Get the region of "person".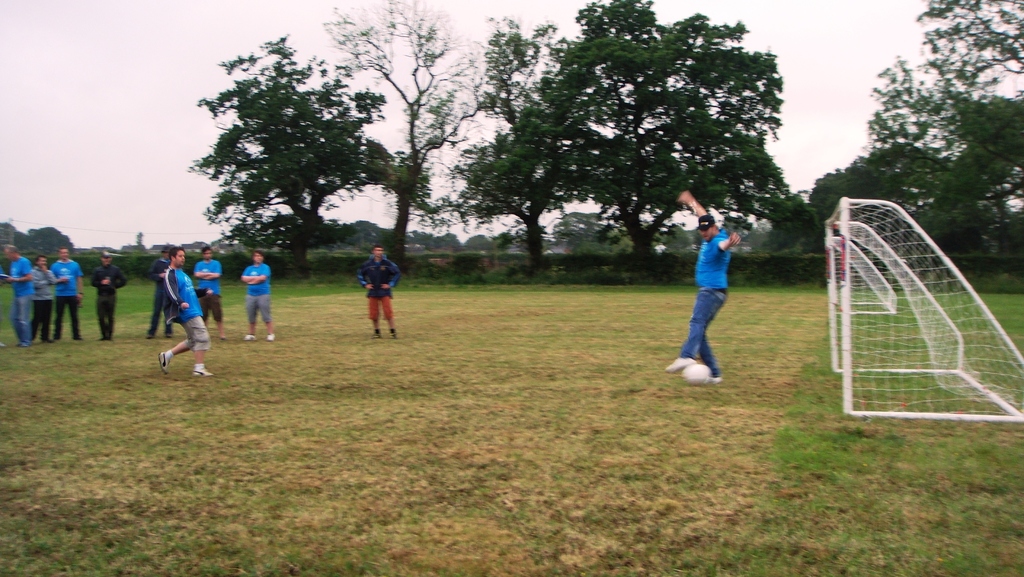
[x1=148, y1=247, x2=174, y2=336].
